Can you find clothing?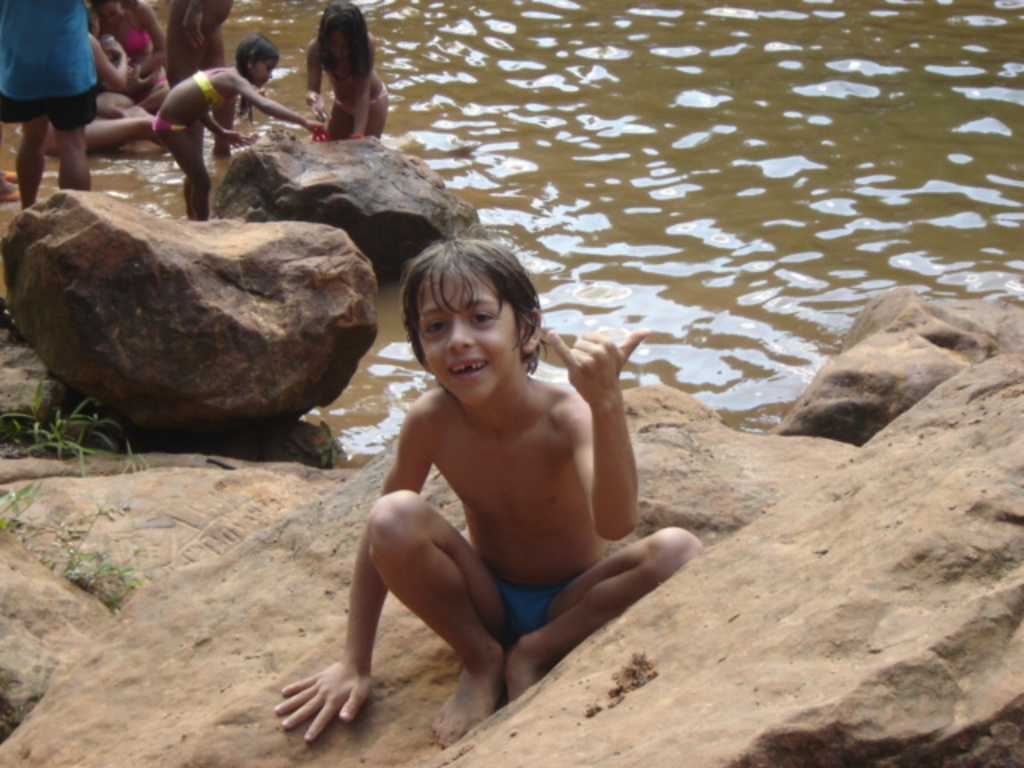
Yes, bounding box: [x1=493, y1=574, x2=570, y2=643].
